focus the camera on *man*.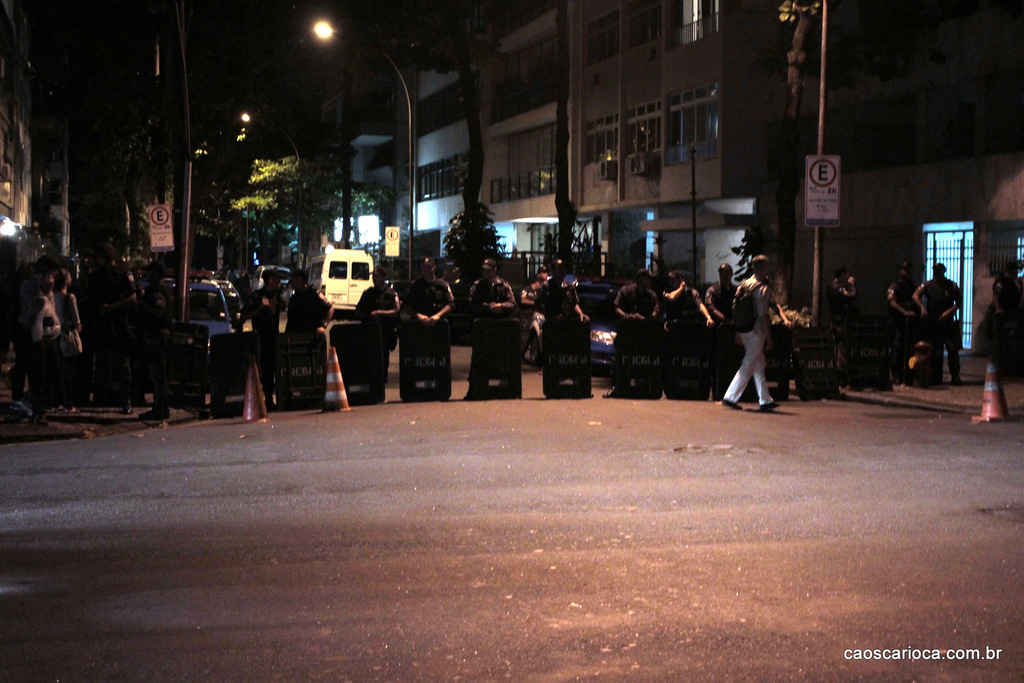
Focus region: x1=828, y1=259, x2=859, y2=342.
